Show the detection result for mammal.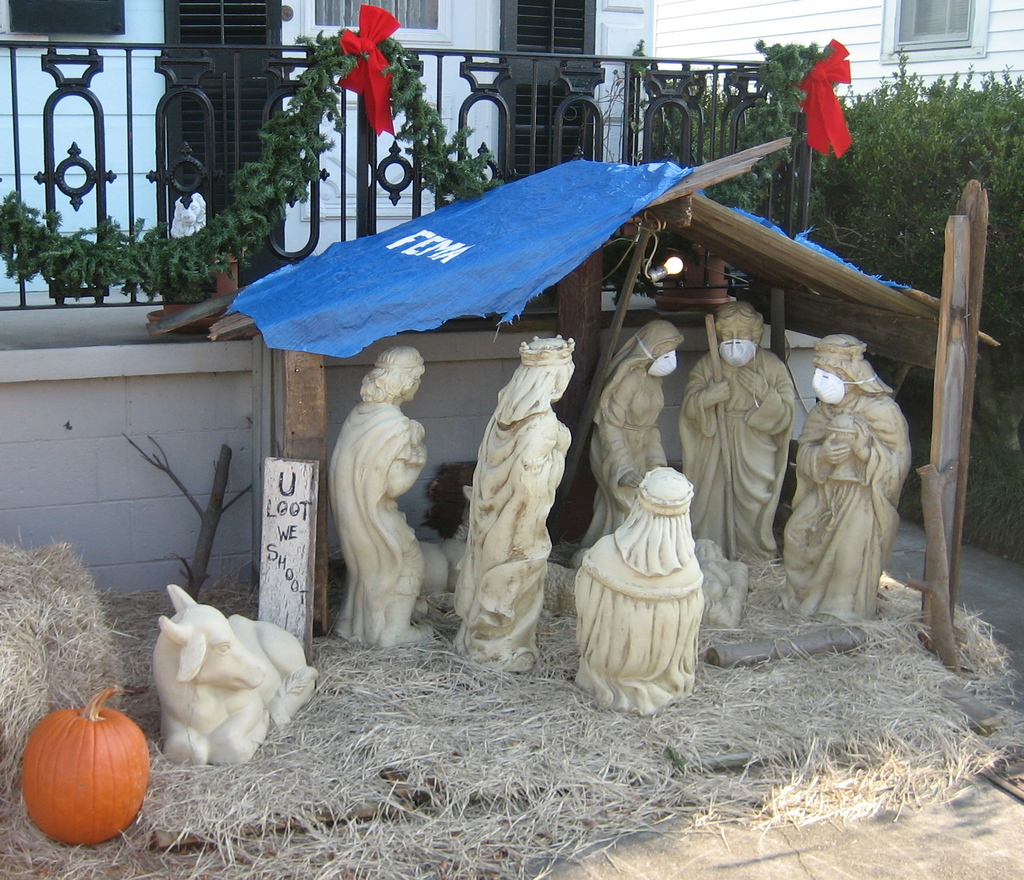
x1=459, y1=334, x2=572, y2=678.
